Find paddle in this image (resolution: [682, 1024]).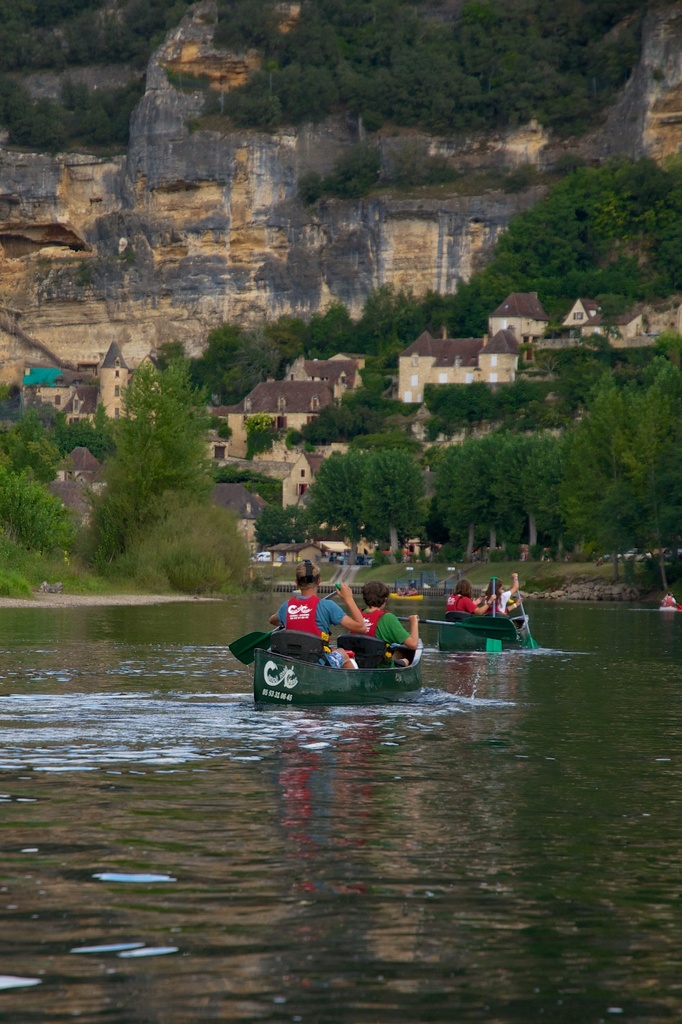
(243,558,434,705).
